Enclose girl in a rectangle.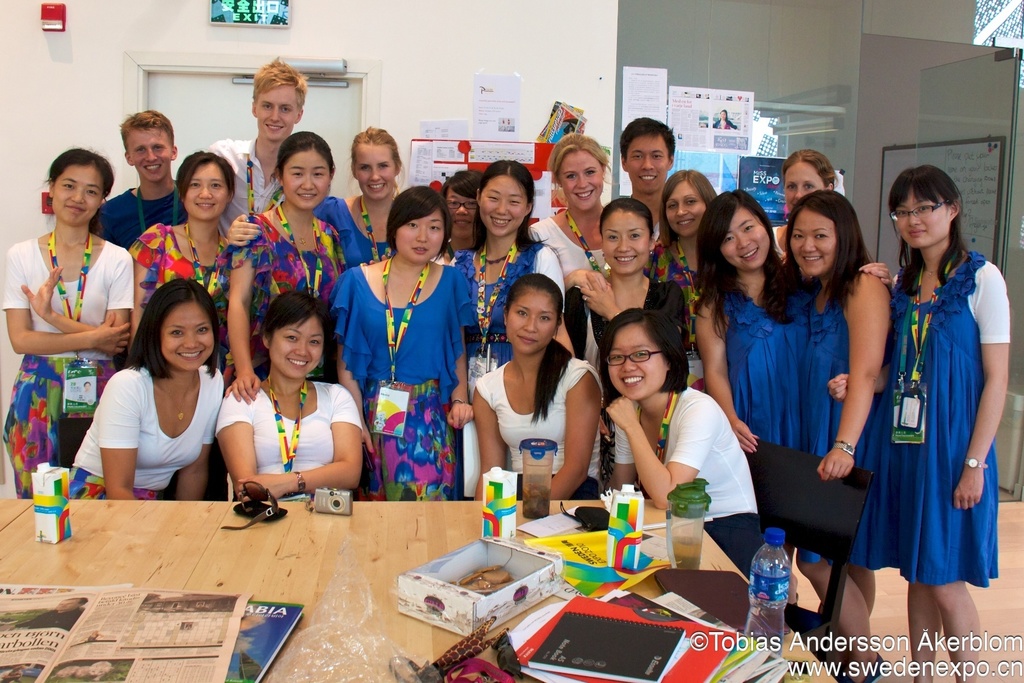
{"left": 569, "top": 197, "right": 684, "bottom": 378}.
